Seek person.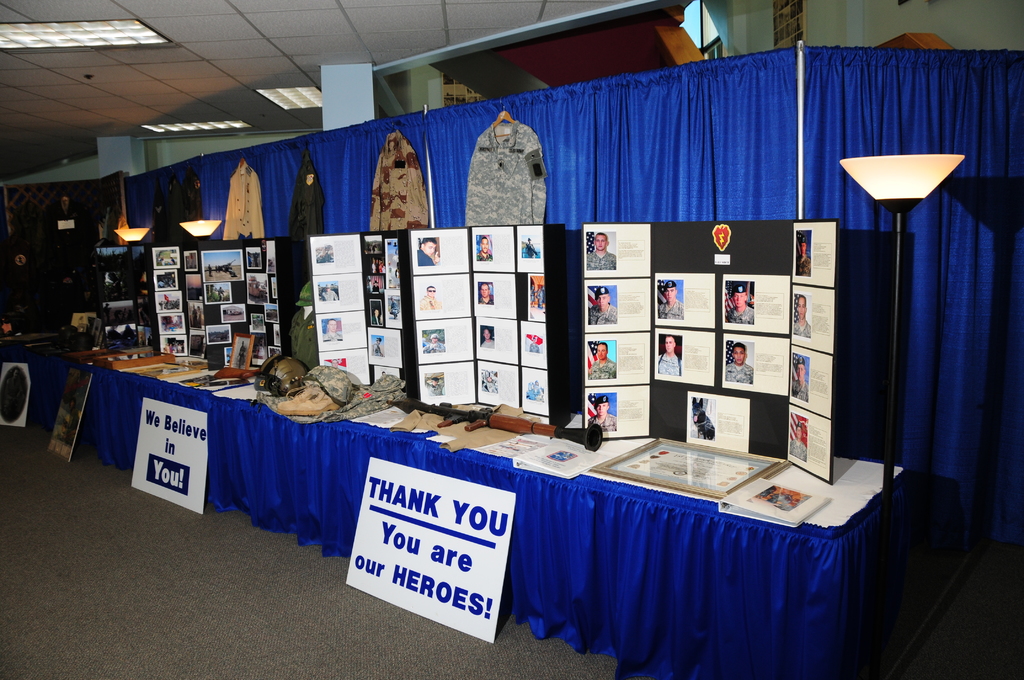
x1=425, y1=333, x2=445, y2=352.
